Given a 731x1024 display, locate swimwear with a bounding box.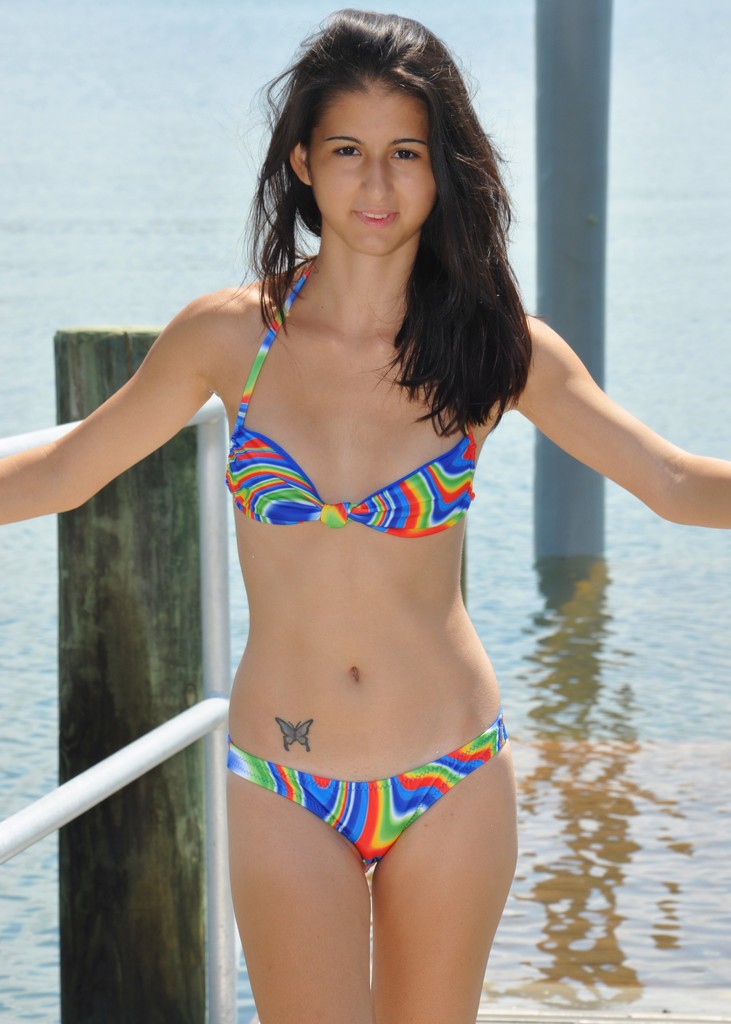
Located: bbox=(218, 260, 481, 538).
